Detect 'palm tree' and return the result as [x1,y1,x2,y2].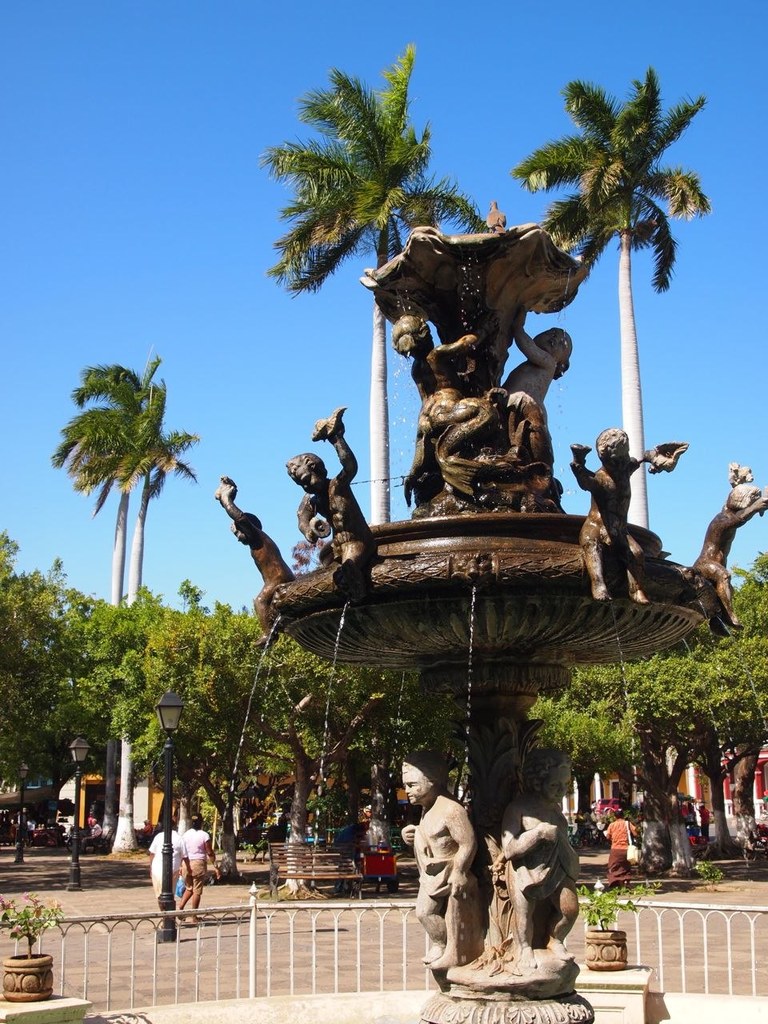
[262,38,494,813].
